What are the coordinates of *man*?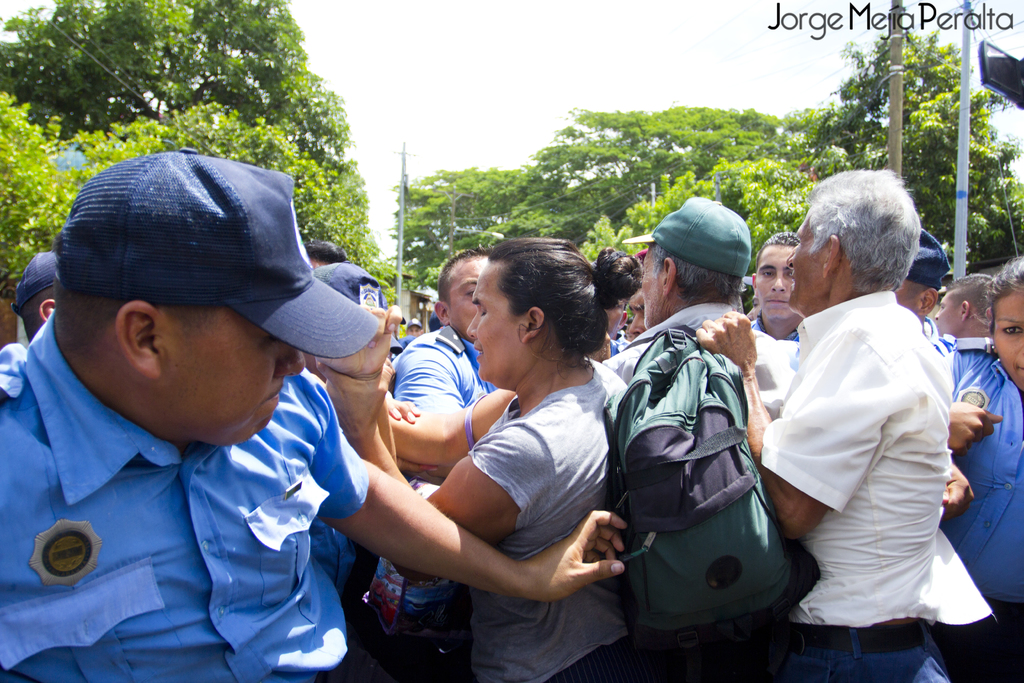
region(933, 274, 993, 340).
